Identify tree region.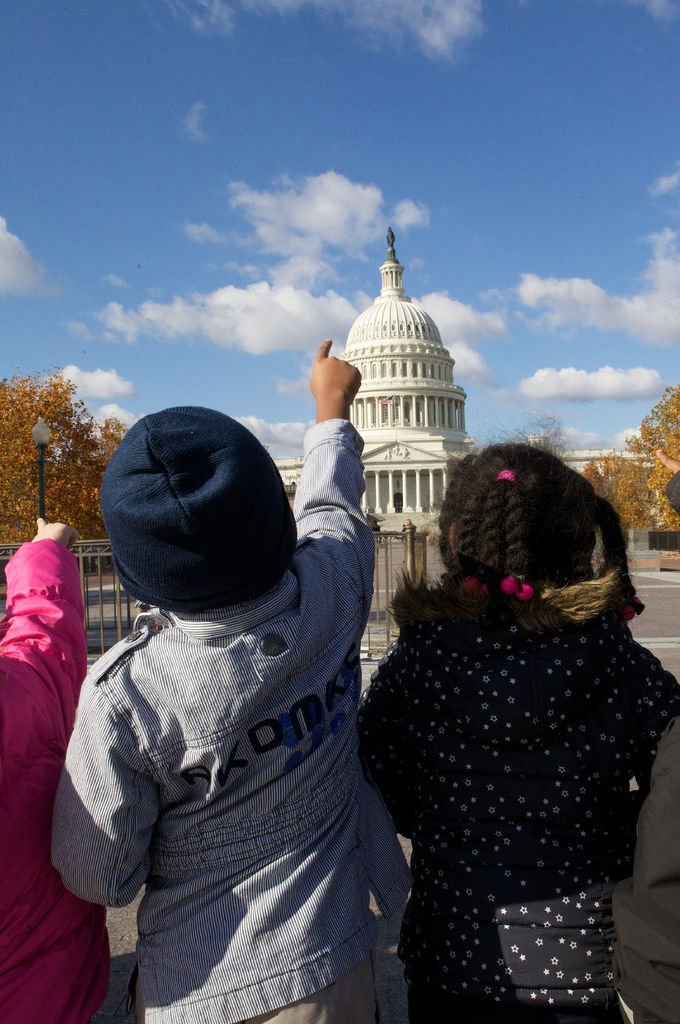
Region: [left=0, top=363, right=139, bottom=549].
